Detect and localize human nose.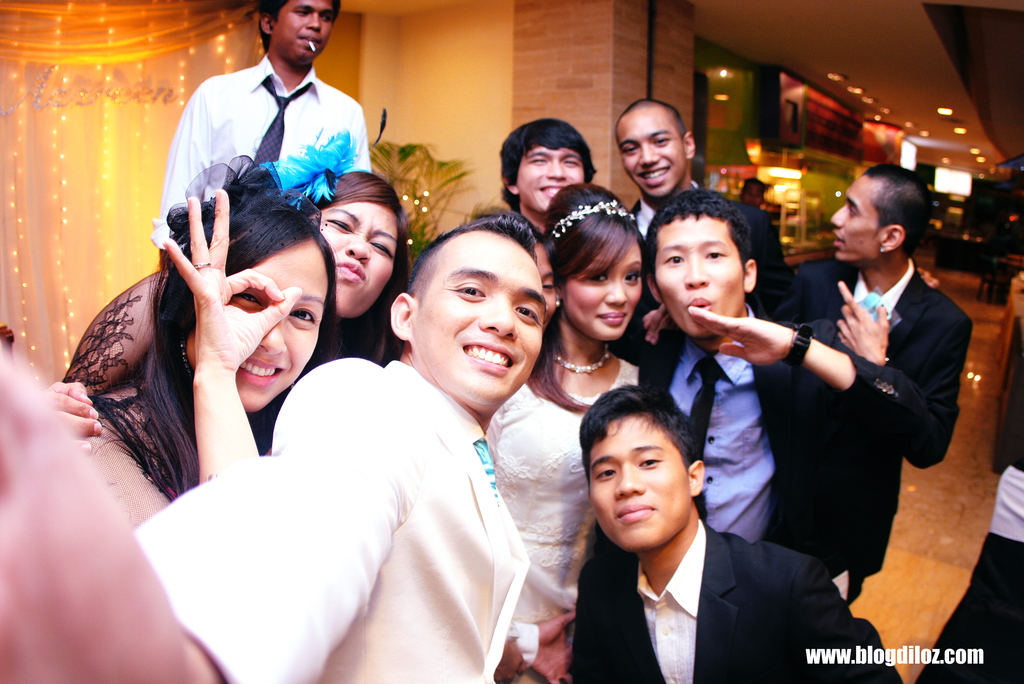
Localized at x1=639 y1=146 x2=660 y2=167.
